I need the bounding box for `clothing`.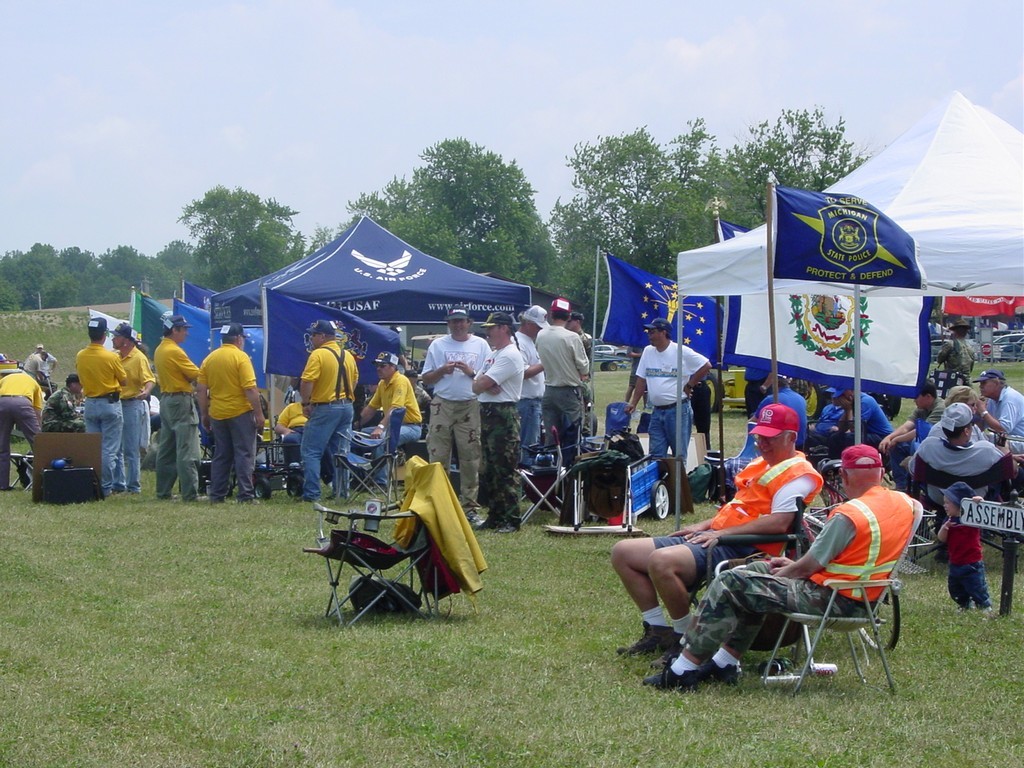
Here it is: pyautogui.locateOnScreen(474, 344, 525, 532).
